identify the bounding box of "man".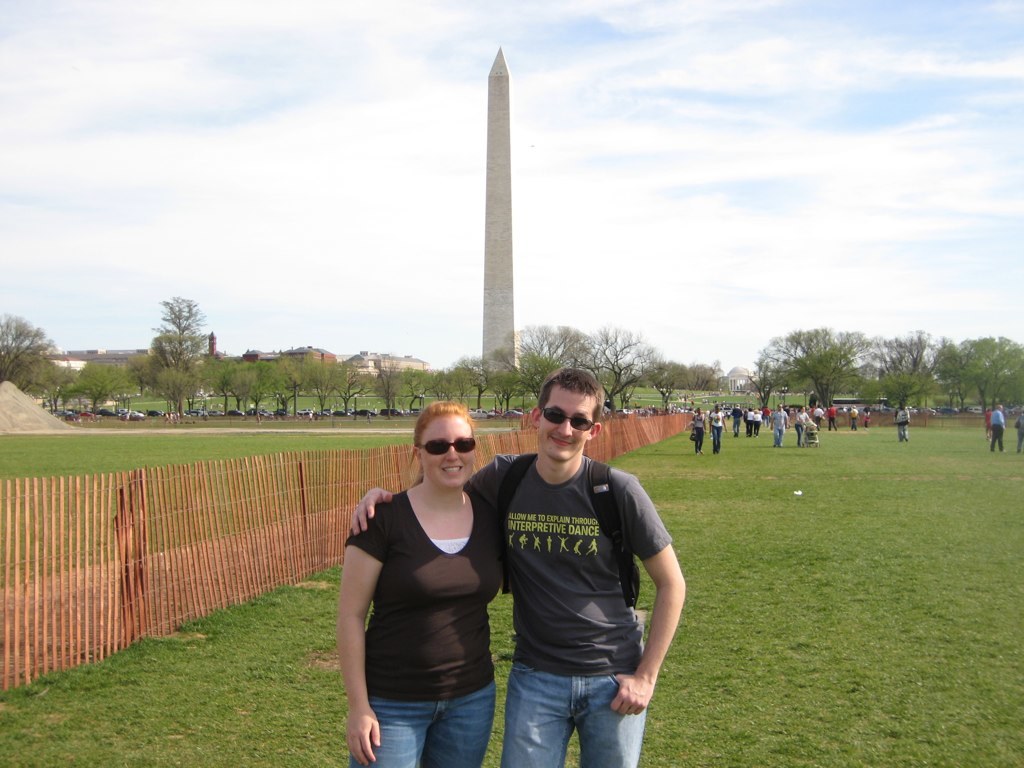
852:405:859:429.
